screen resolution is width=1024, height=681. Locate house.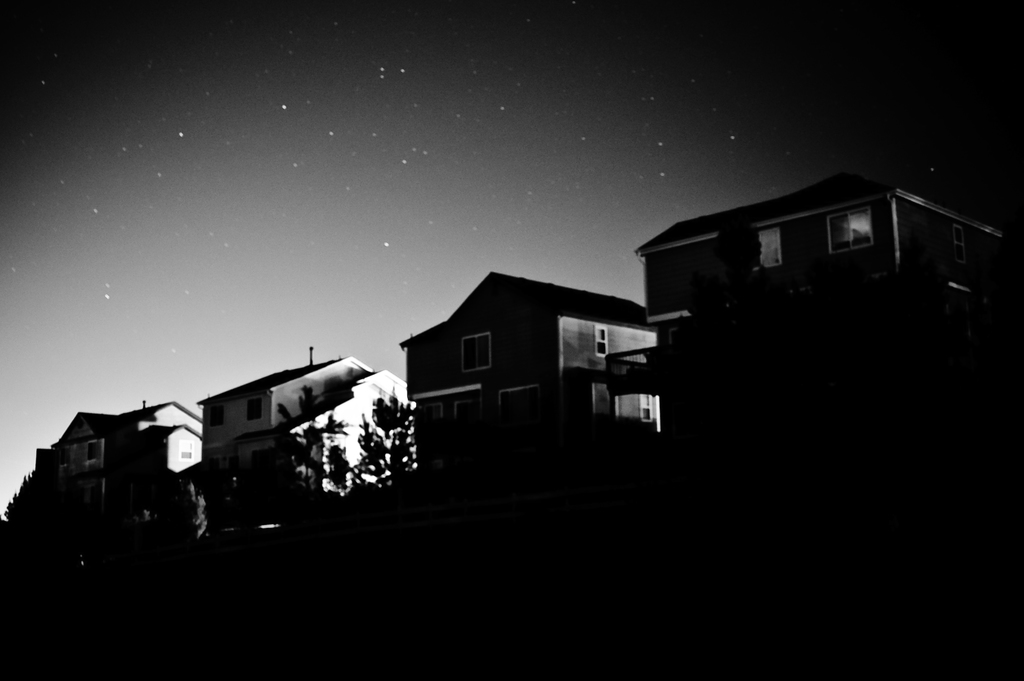
bbox=(386, 248, 679, 477).
